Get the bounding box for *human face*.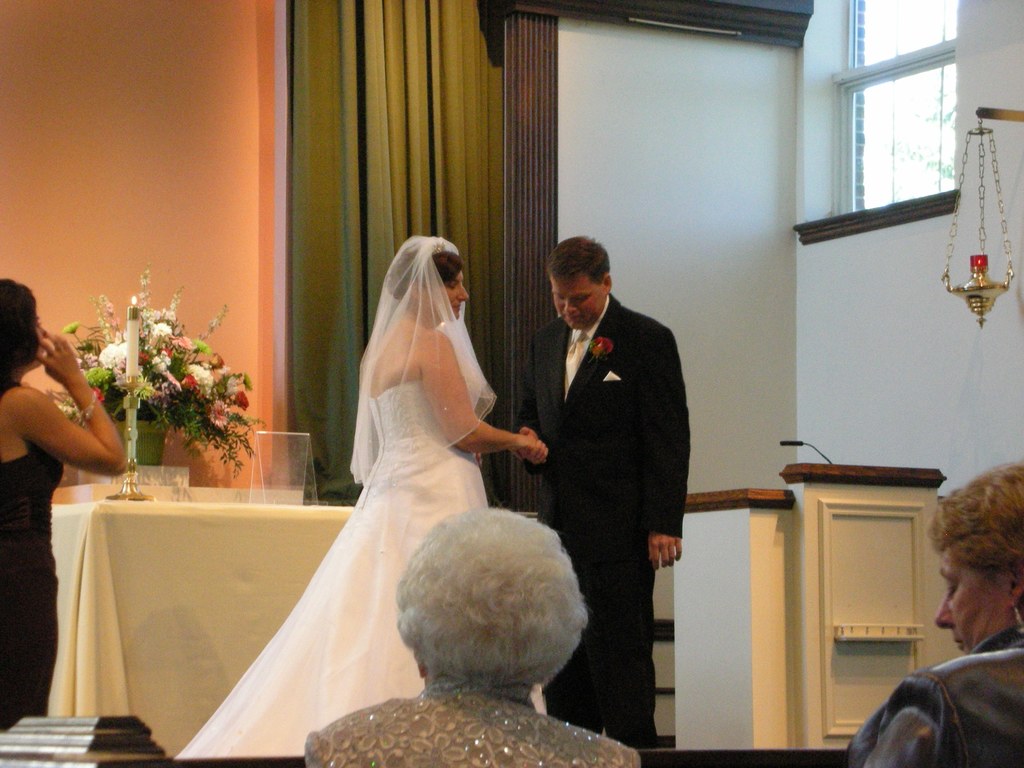
447:265:468:324.
